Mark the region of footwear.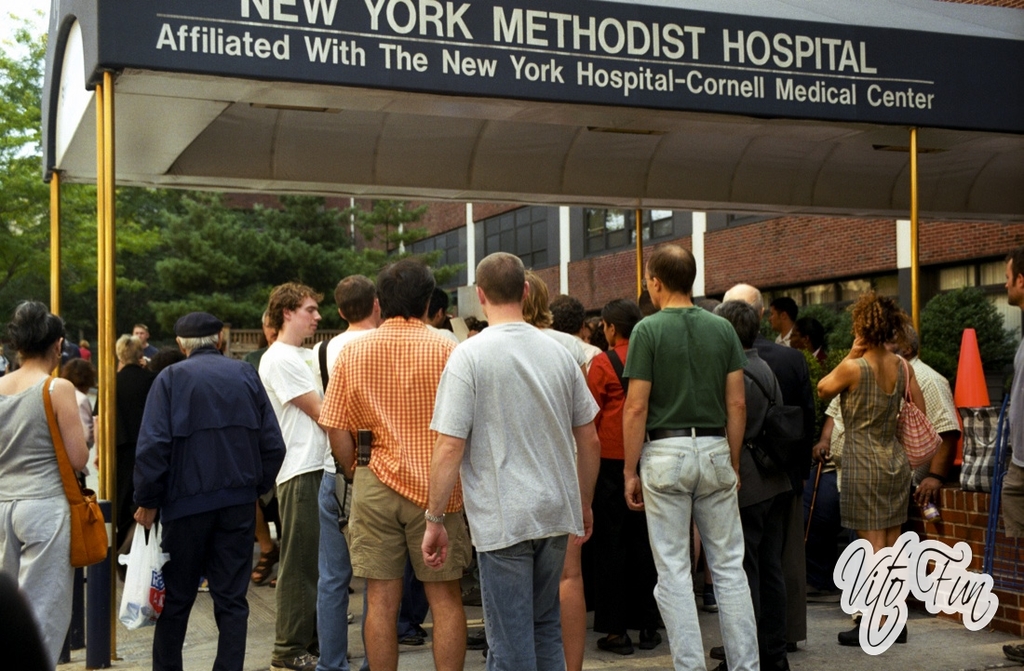
Region: <region>405, 628, 424, 644</region>.
